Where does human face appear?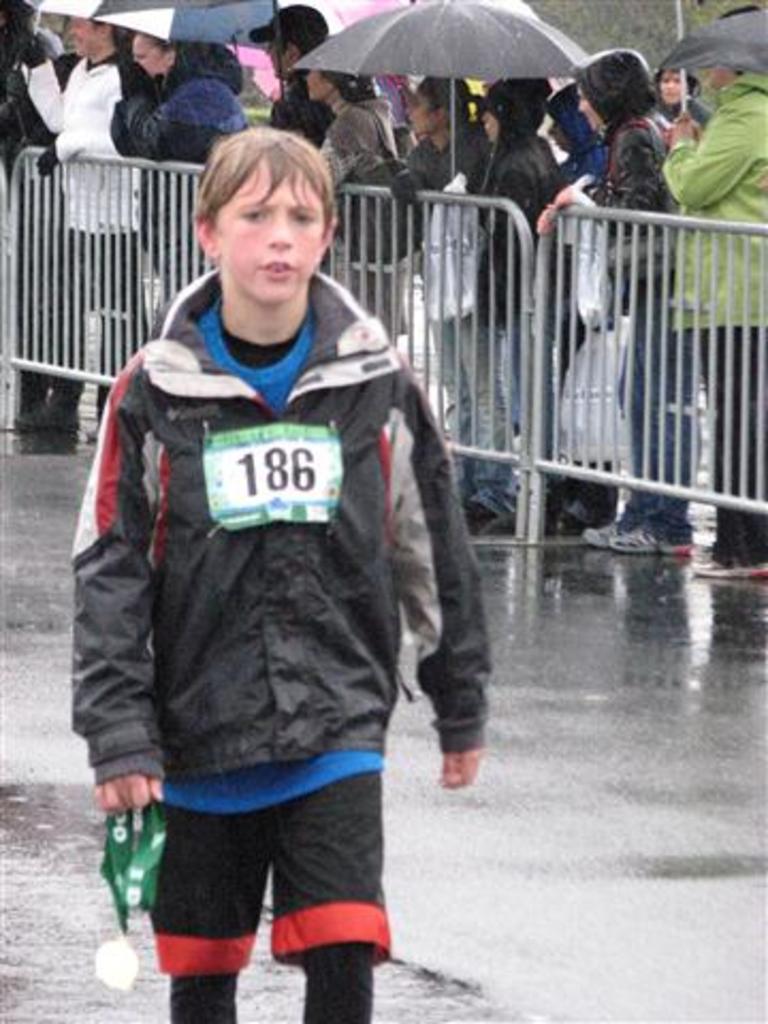
Appears at locate(661, 62, 689, 94).
